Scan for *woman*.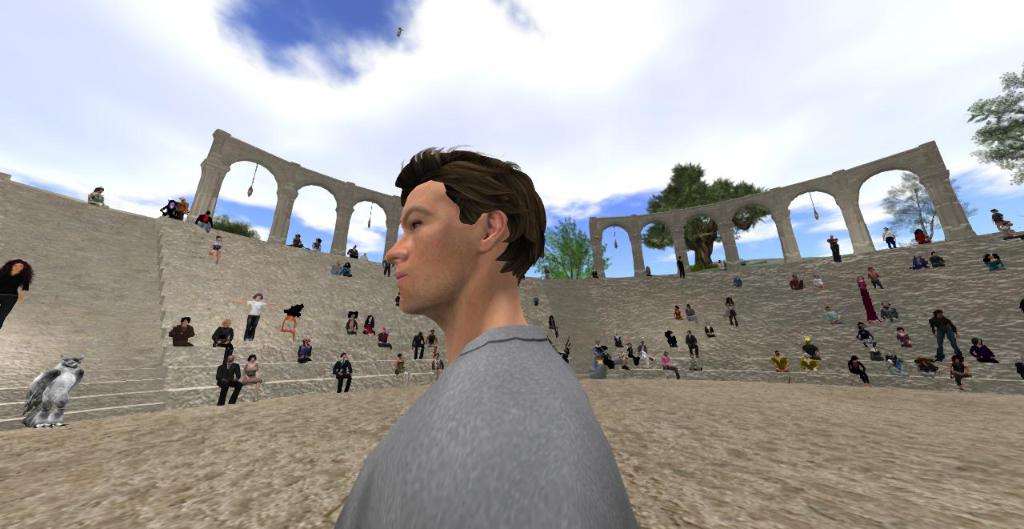
Scan result: [x1=364, y1=315, x2=377, y2=337].
